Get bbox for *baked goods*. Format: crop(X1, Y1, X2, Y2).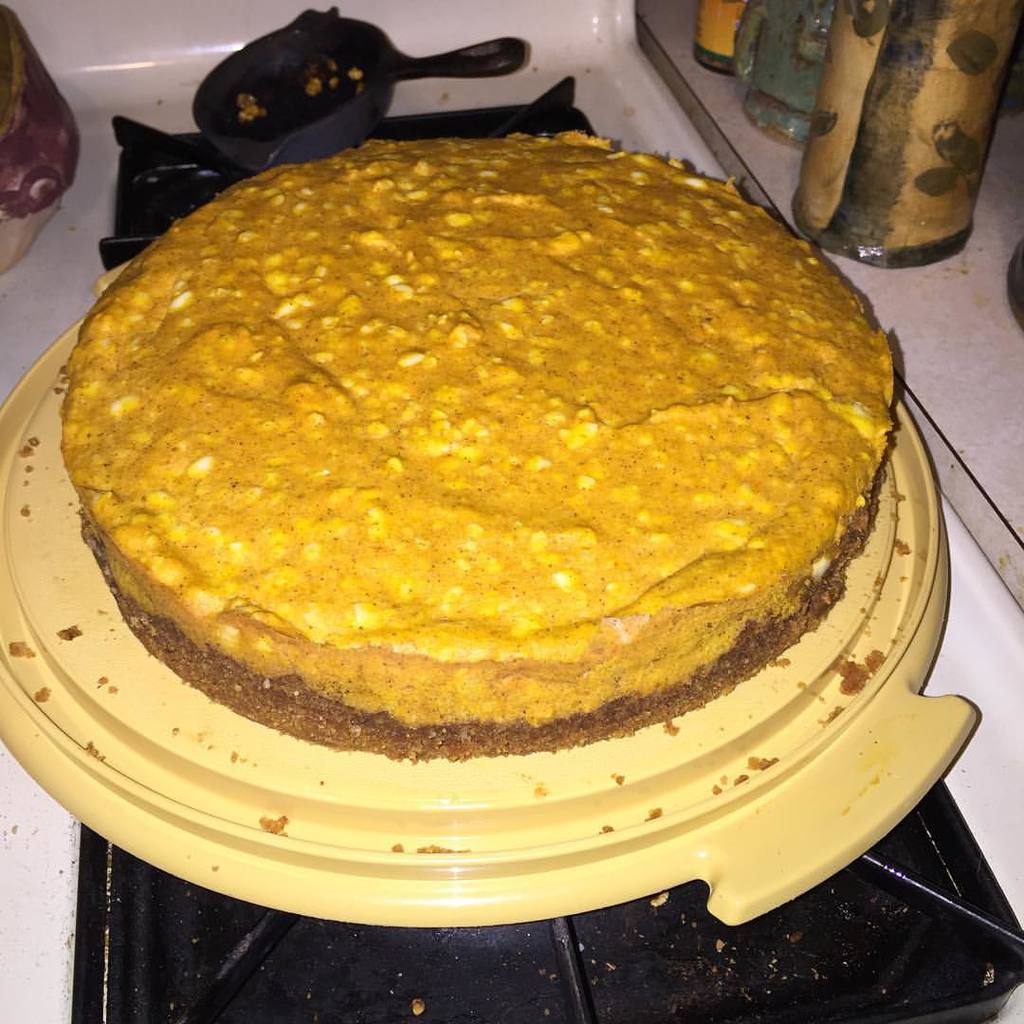
crop(54, 130, 899, 763).
